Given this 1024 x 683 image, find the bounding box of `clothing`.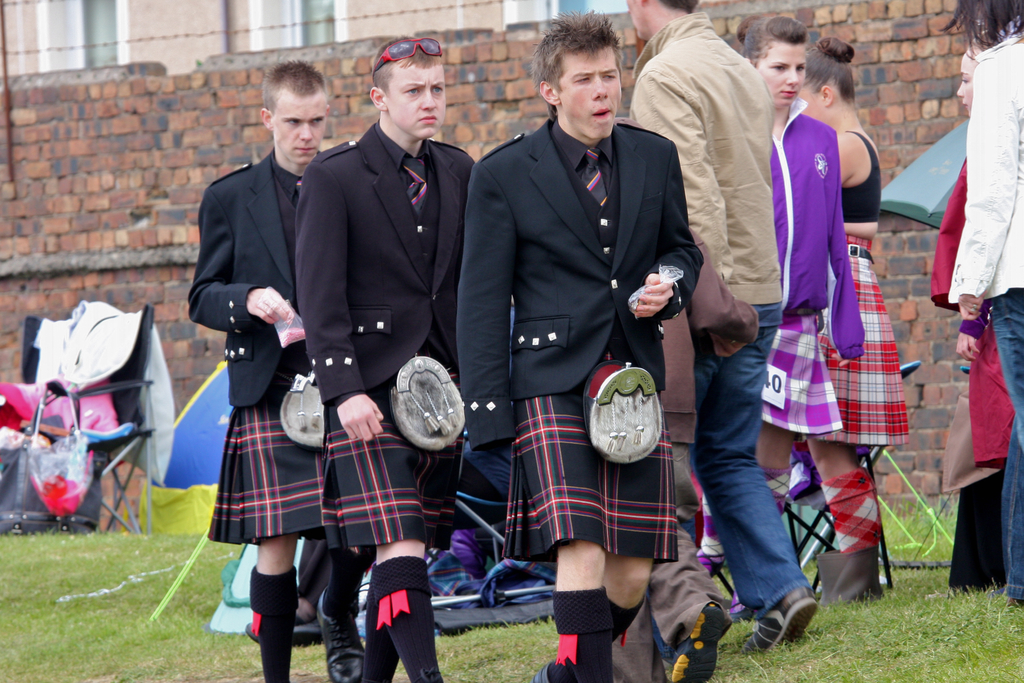
776:73:889:492.
